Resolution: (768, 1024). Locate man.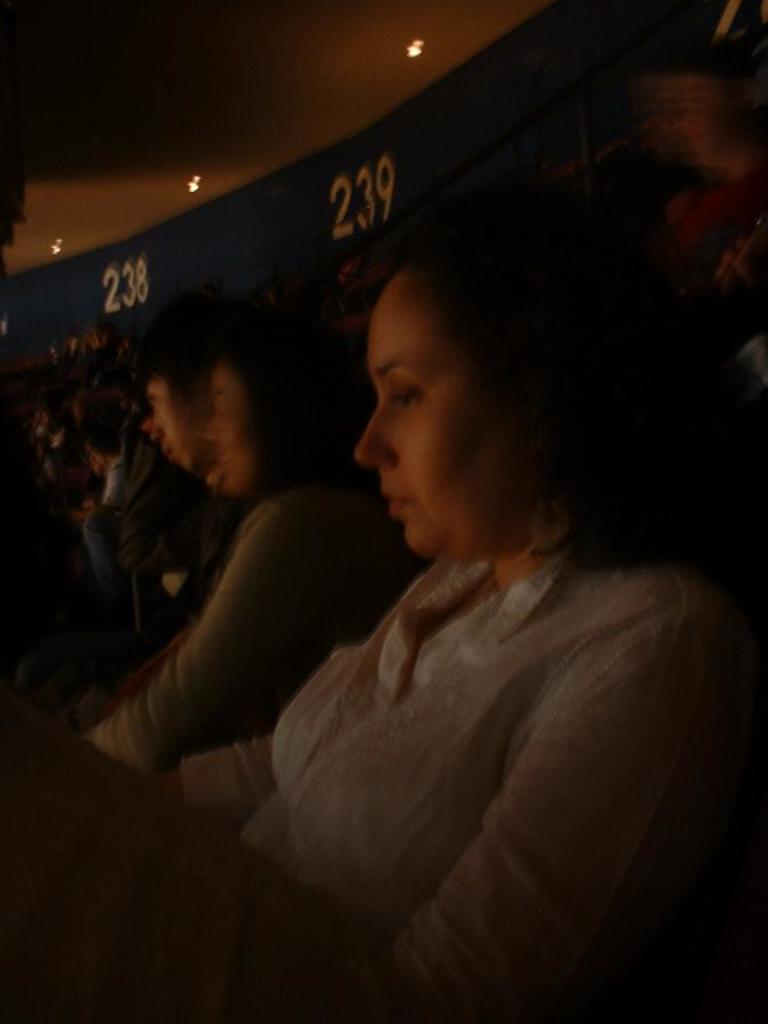
l=114, t=282, r=230, b=527.
